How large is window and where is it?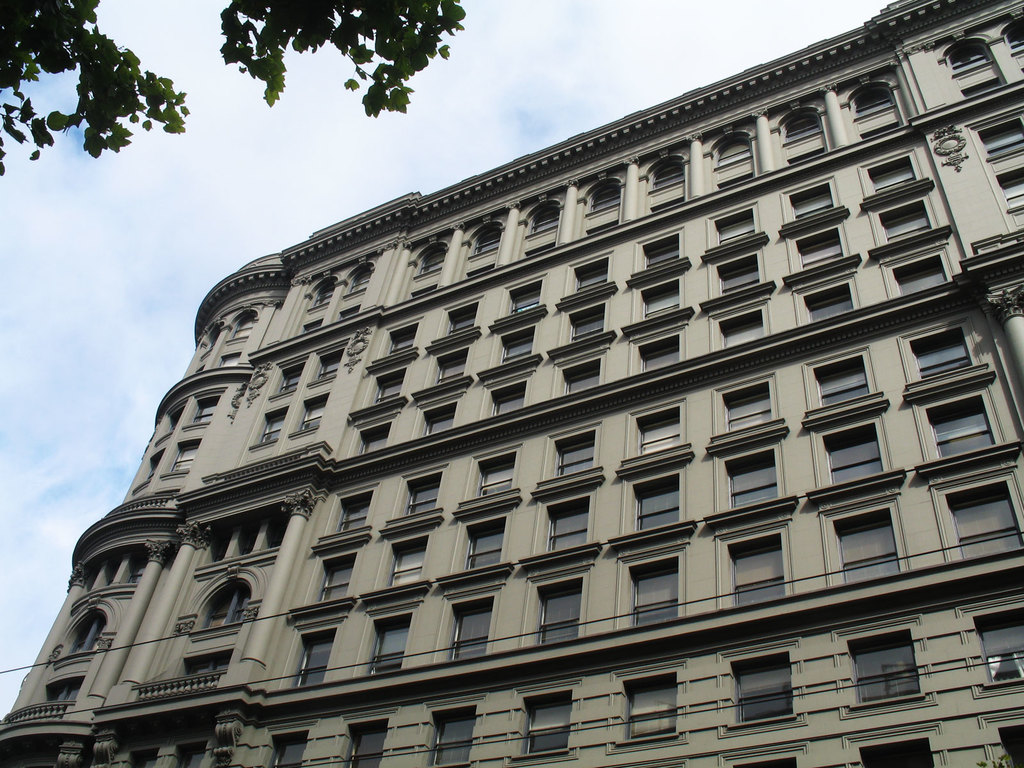
Bounding box: x1=193, y1=314, x2=262, y2=375.
